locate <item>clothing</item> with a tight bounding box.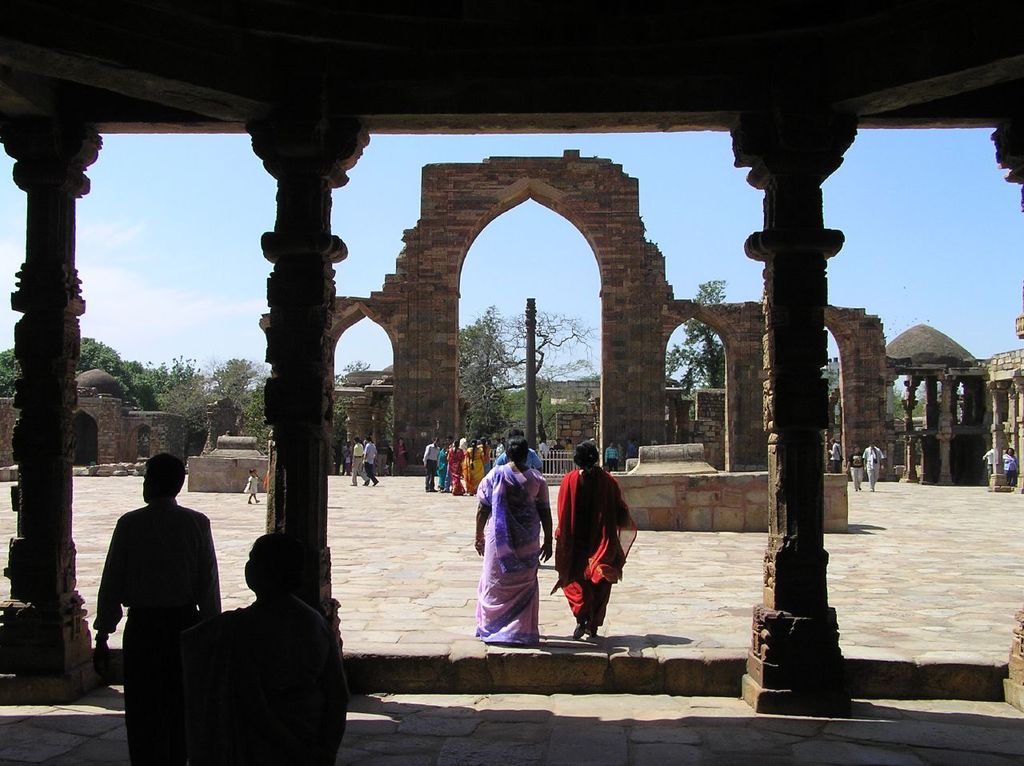
bbox(342, 442, 349, 472).
